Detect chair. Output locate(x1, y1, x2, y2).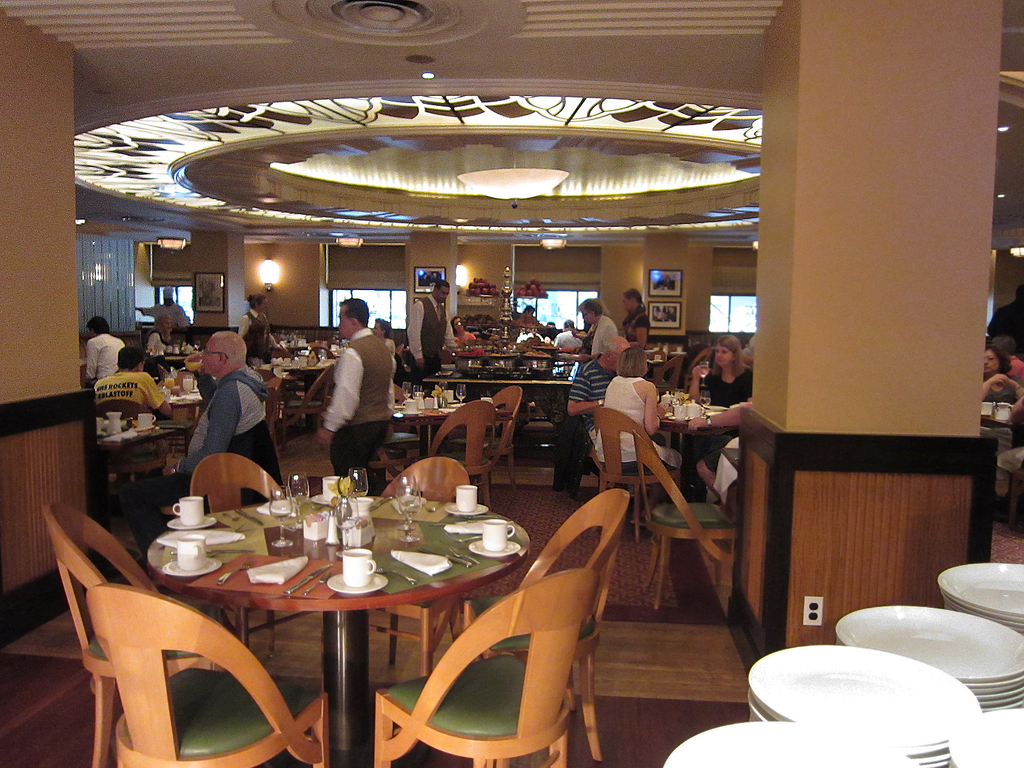
locate(432, 401, 503, 501).
